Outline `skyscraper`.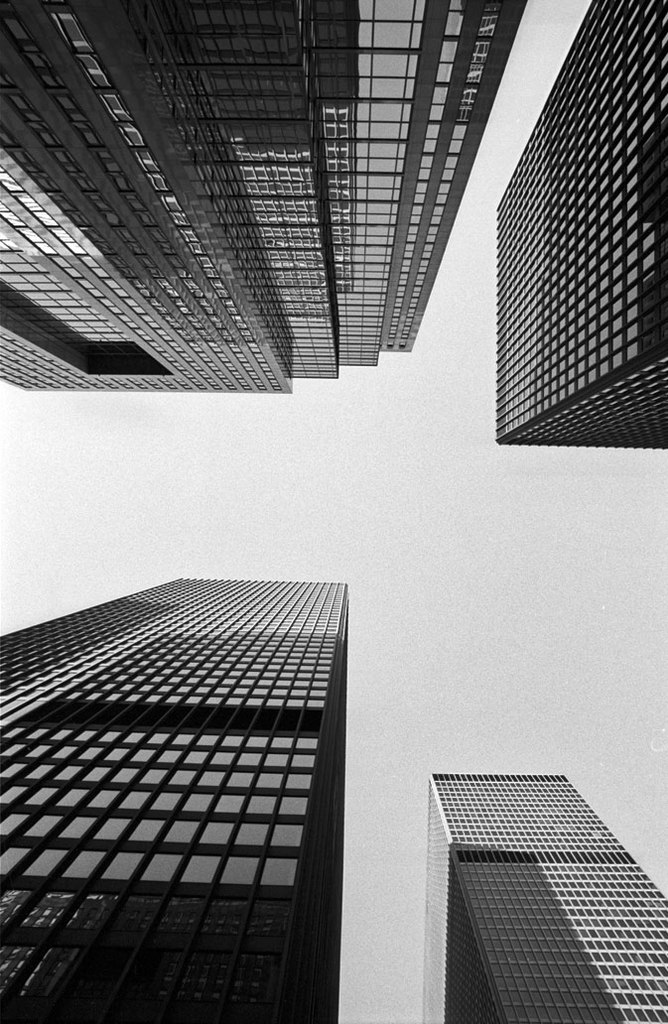
Outline: box(0, 0, 535, 386).
